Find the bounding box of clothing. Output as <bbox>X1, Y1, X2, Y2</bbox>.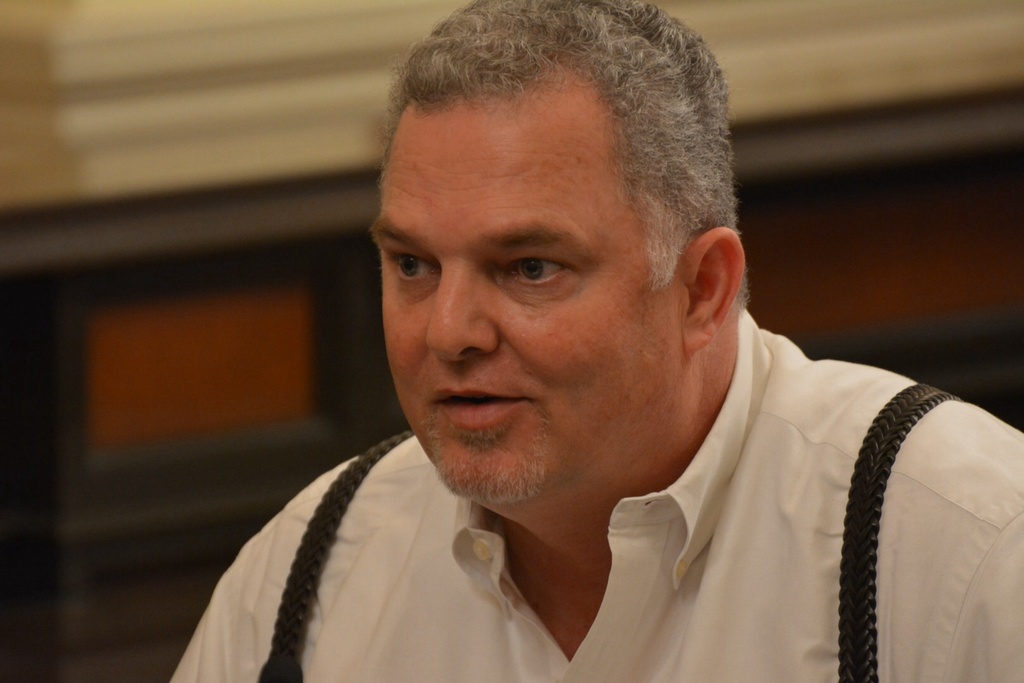
<bbox>189, 181, 968, 675</bbox>.
